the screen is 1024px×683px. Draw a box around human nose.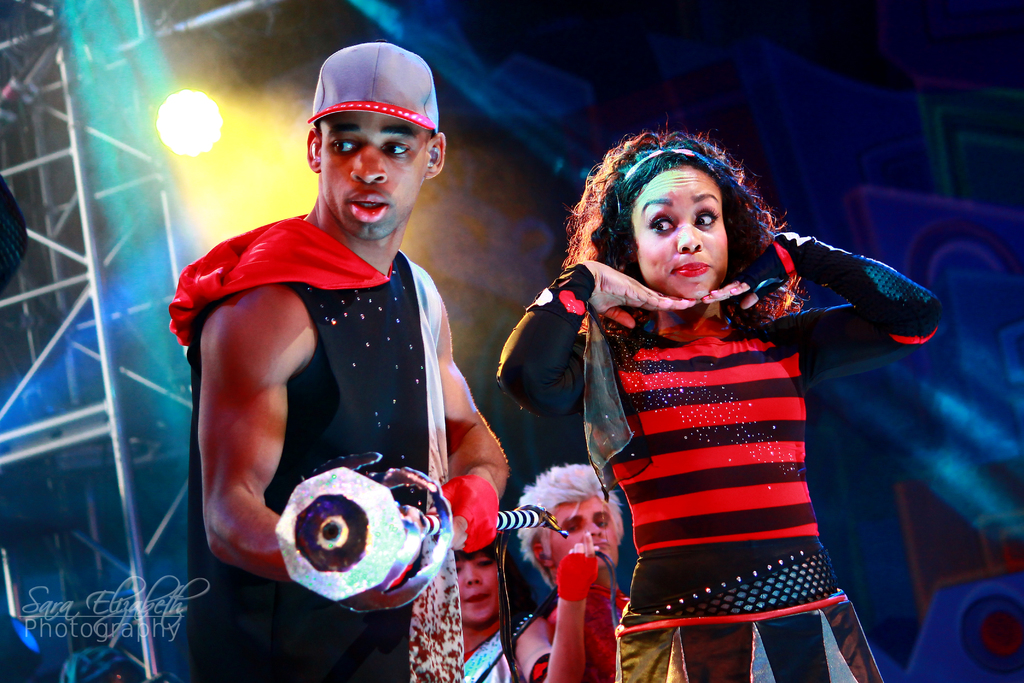
x1=464, y1=563, x2=483, y2=585.
